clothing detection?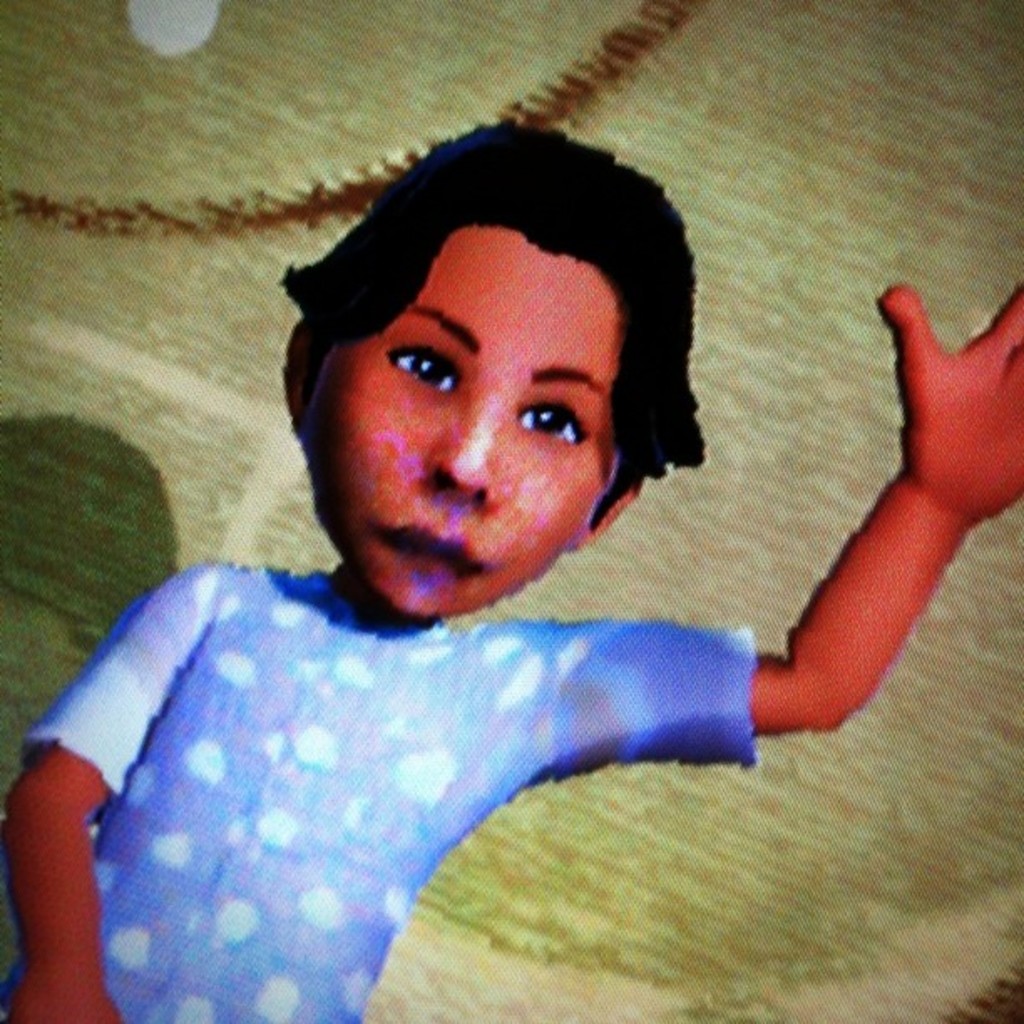
[18,612,760,1022]
